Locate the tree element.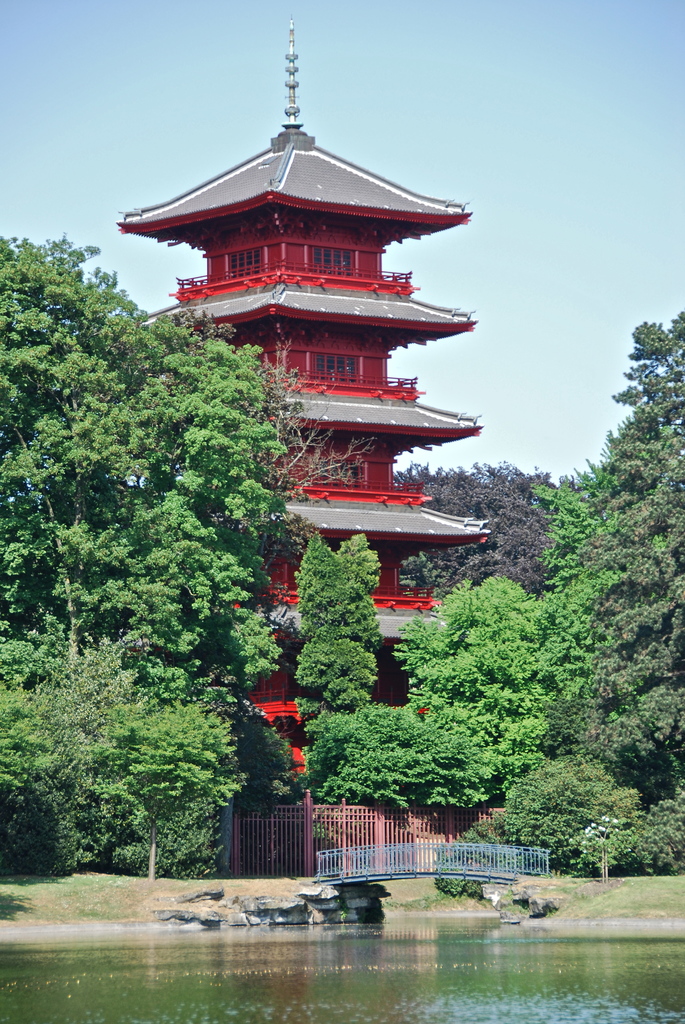
Element bbox: left=291, top=532, right=379, bottom=717.
